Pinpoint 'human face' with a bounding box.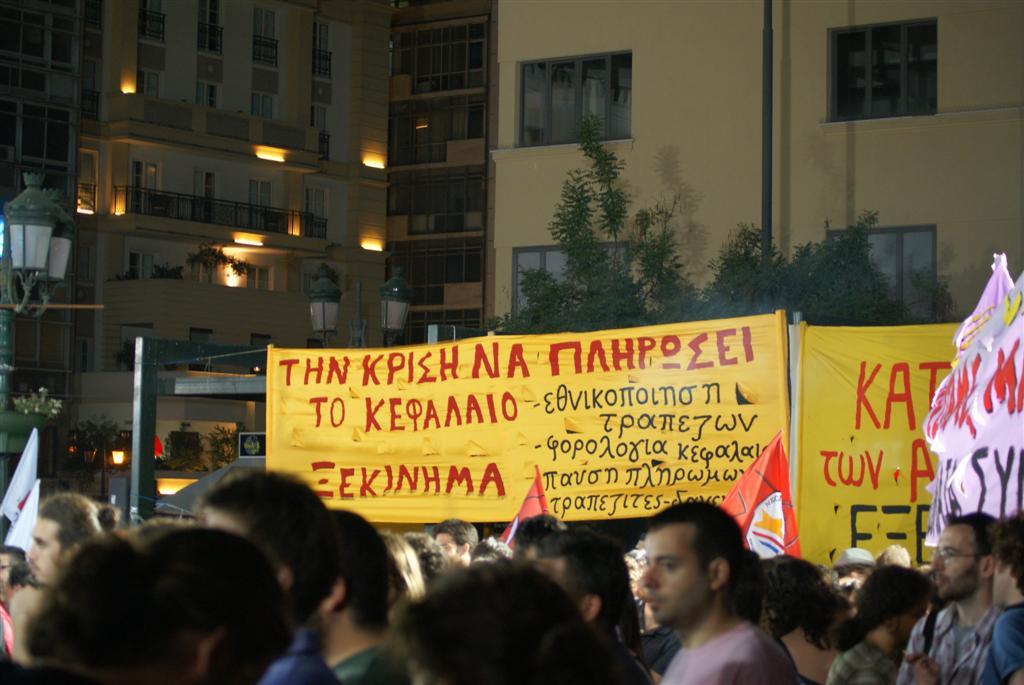
pyautogui.locateOnScreen(435, 530, 455, 561).
